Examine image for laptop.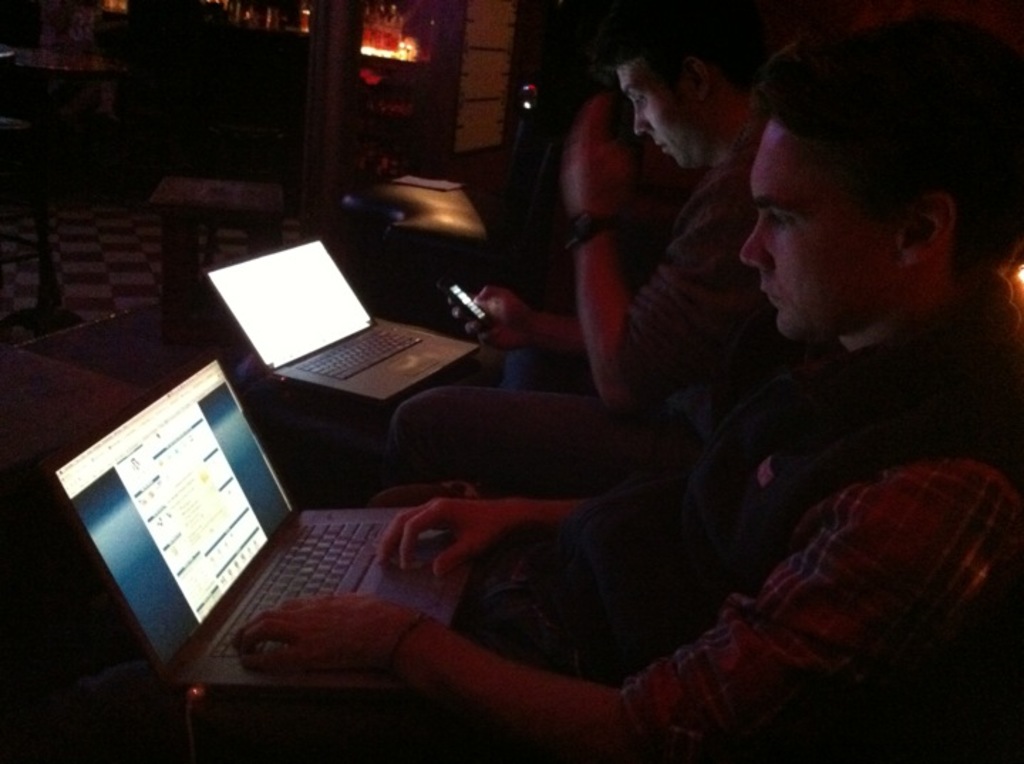
Examination result: 54 353 449 691.
